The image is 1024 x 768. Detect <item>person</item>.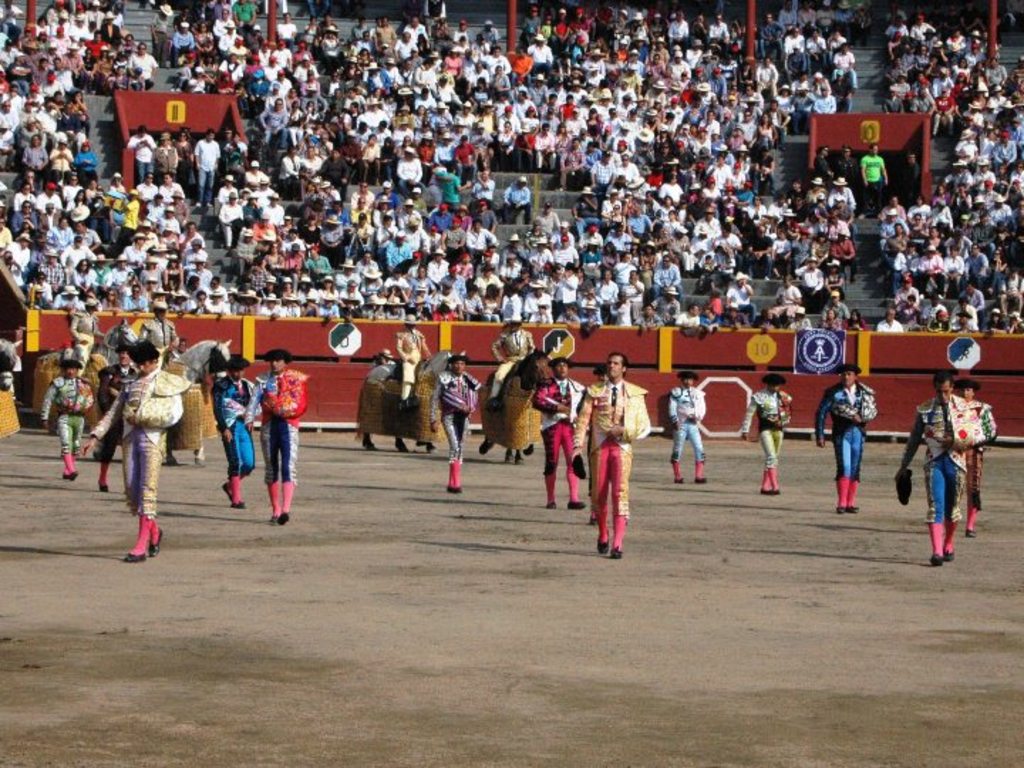
Detection: box(134, 302, 175, 347).
